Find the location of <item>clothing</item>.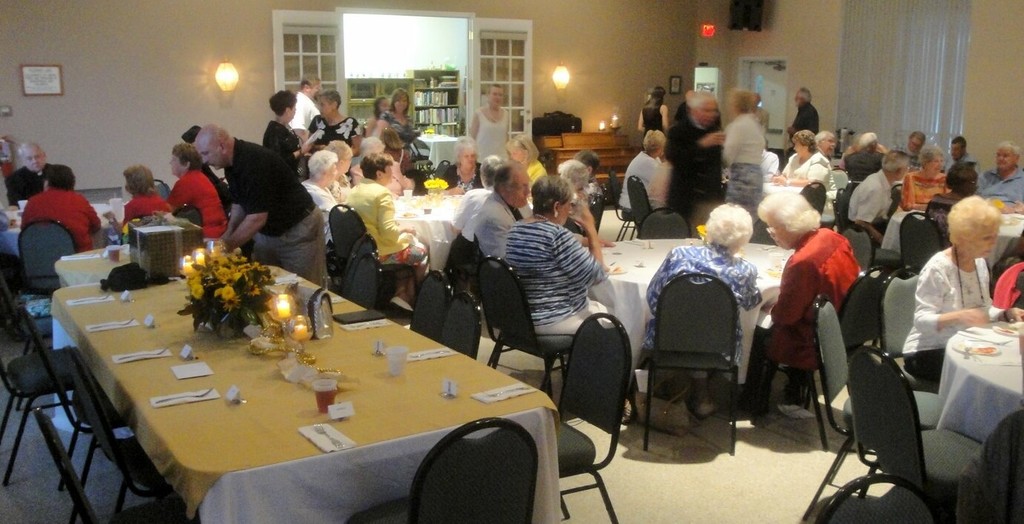
Location: 342/173/419/273.
